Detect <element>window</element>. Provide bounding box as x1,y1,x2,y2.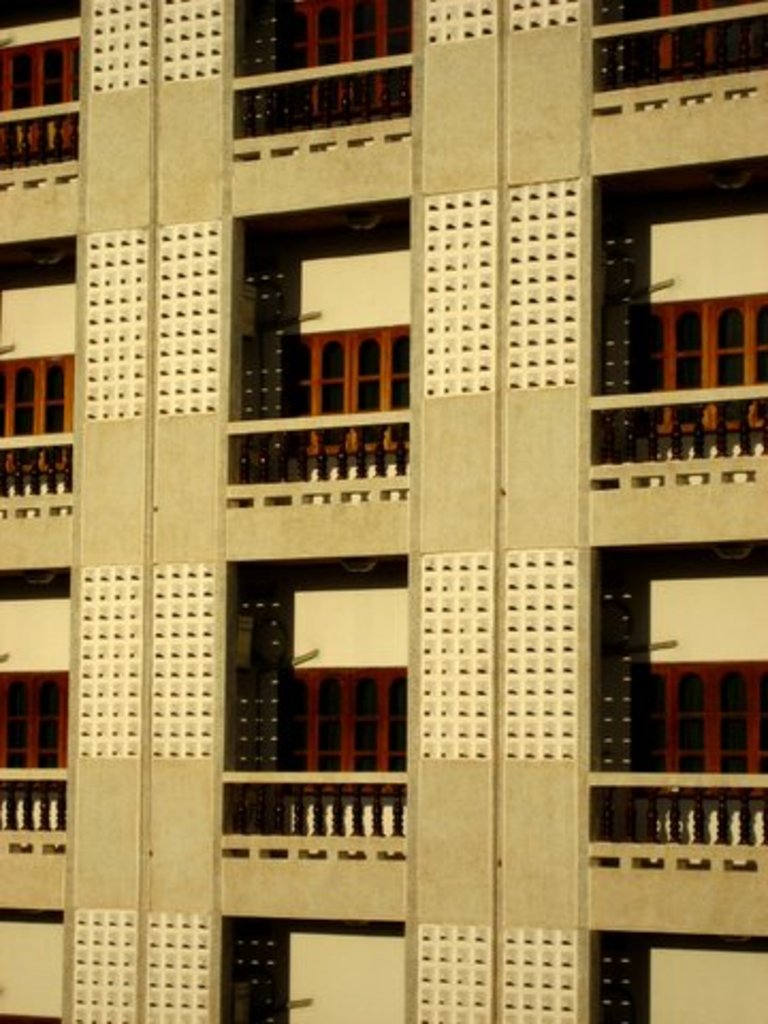
619,0,764,90.
